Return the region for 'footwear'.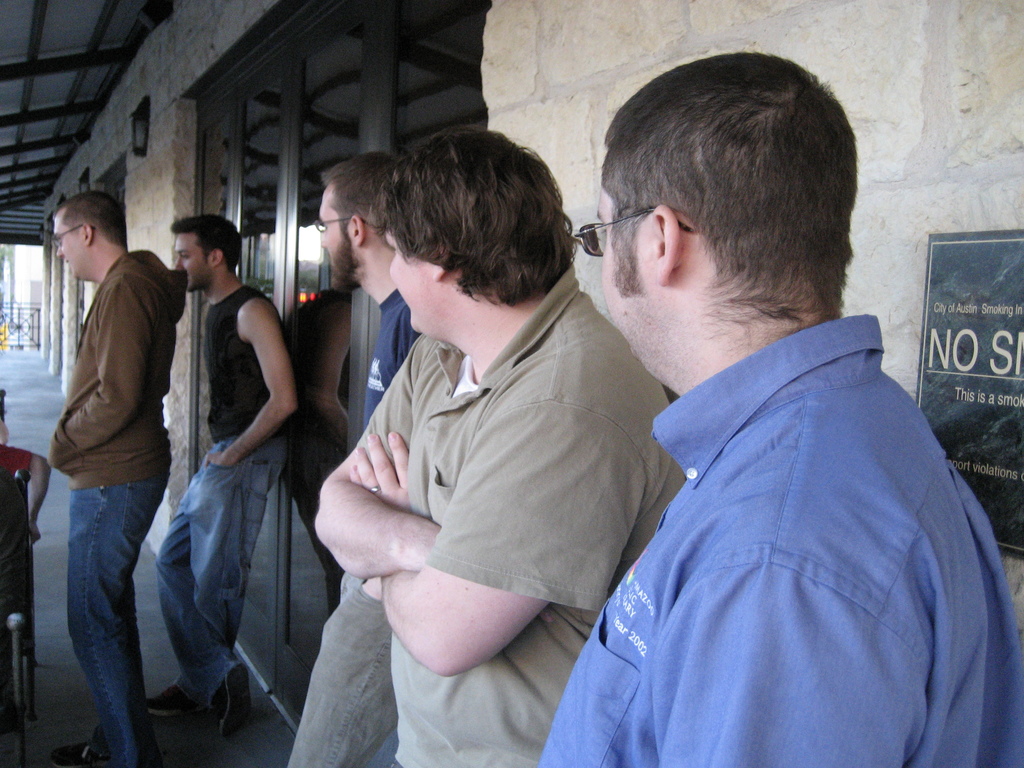
45 732 109 767.
